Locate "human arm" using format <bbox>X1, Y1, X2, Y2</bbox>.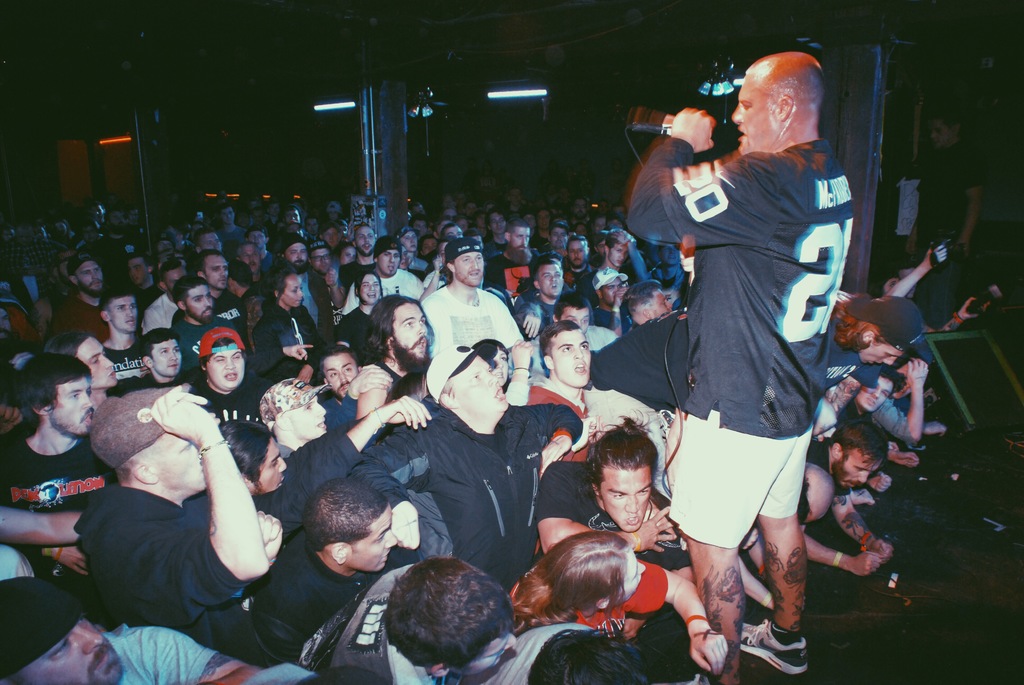
<bbox>319, 363, 394, 439</bbox>.
